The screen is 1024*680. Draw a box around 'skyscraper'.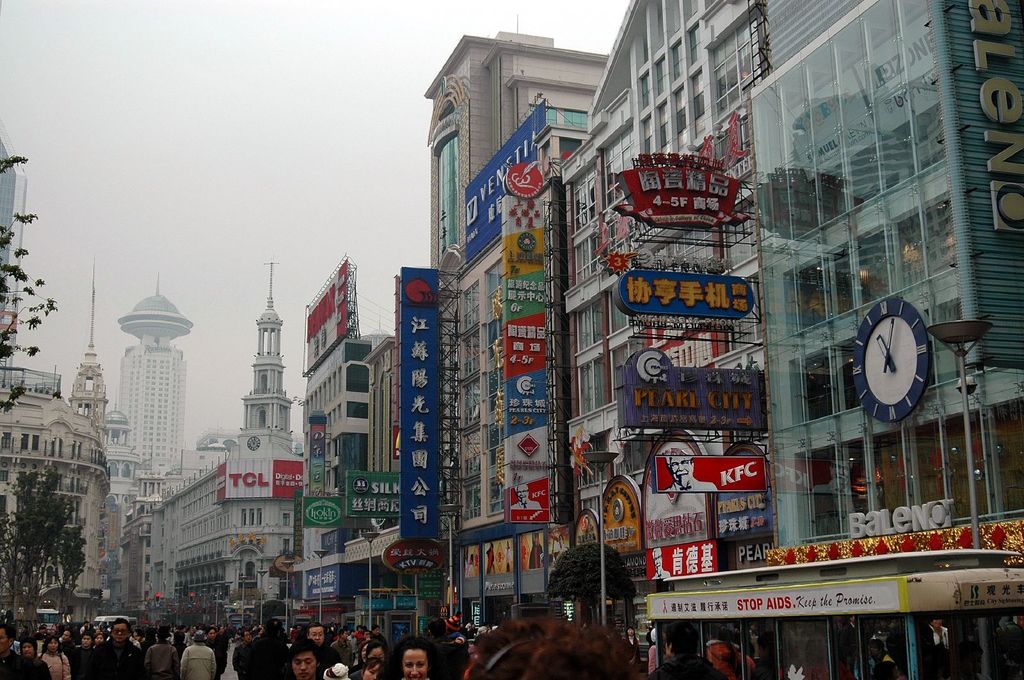
0 118 29 383.
